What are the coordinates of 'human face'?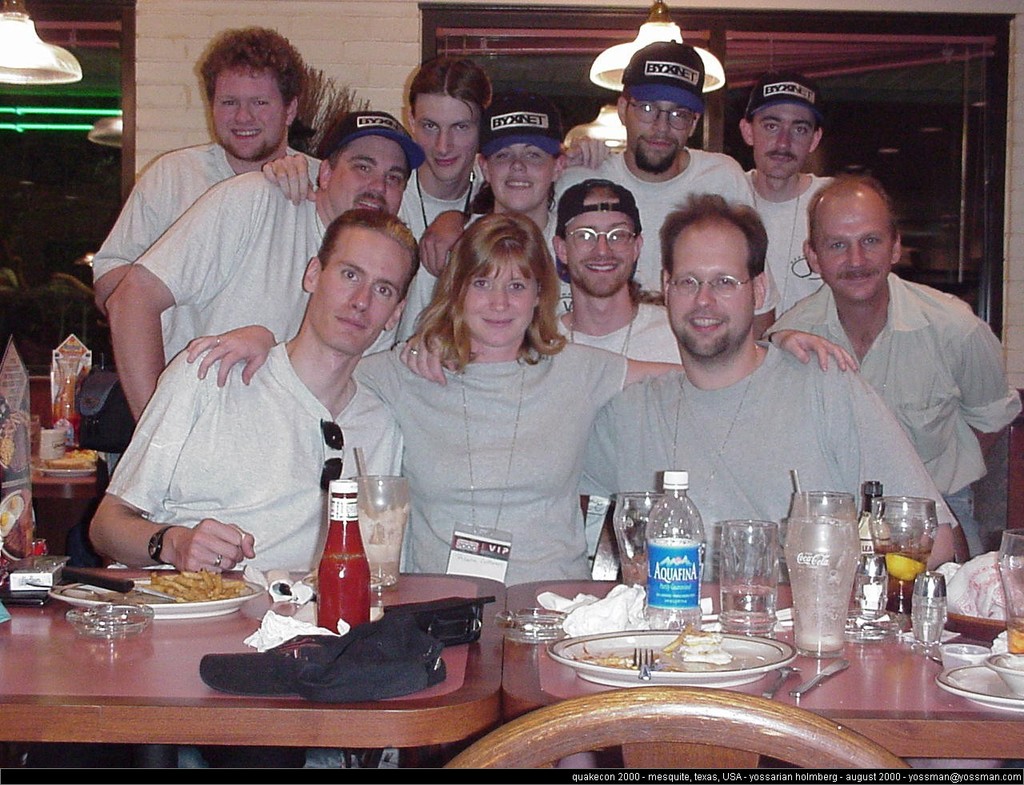
484 141 560 203.
